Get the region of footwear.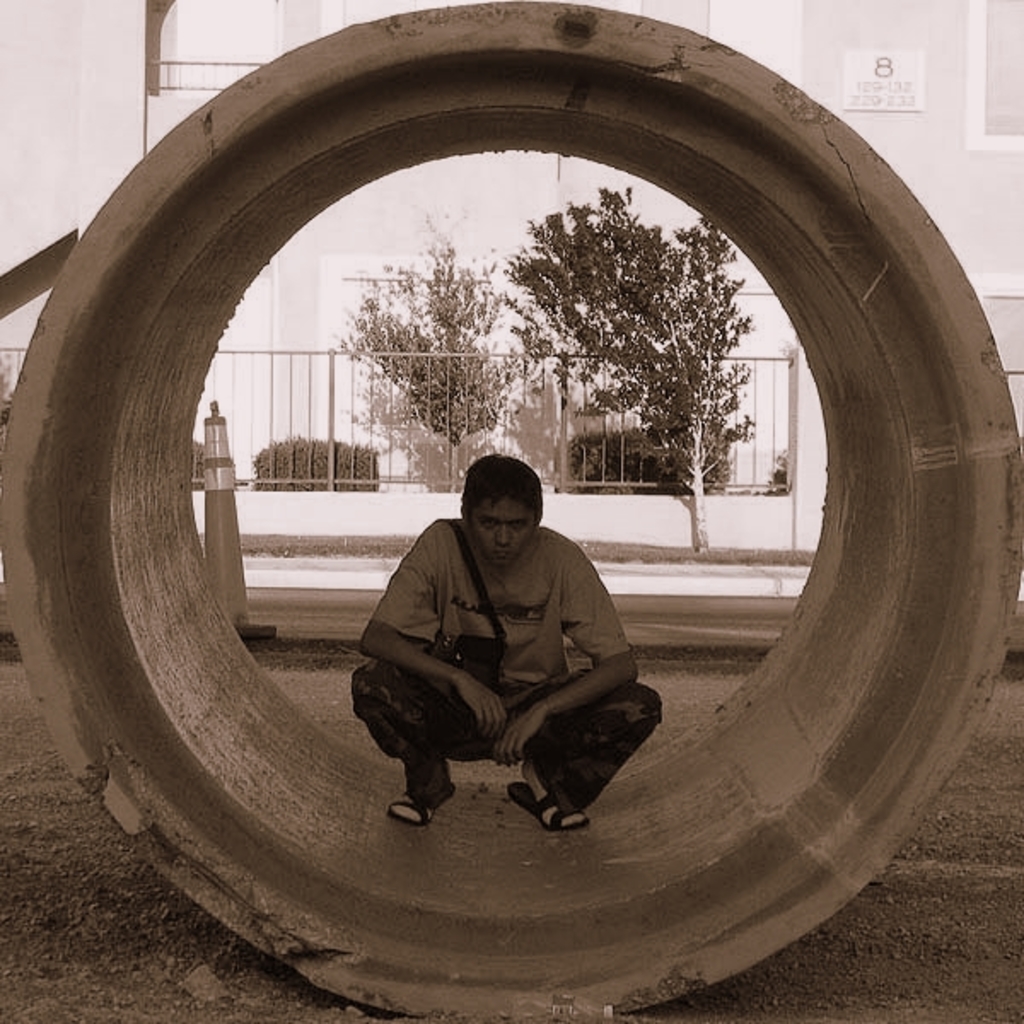
x1=510 y1=777 x2=589 y2=824.
